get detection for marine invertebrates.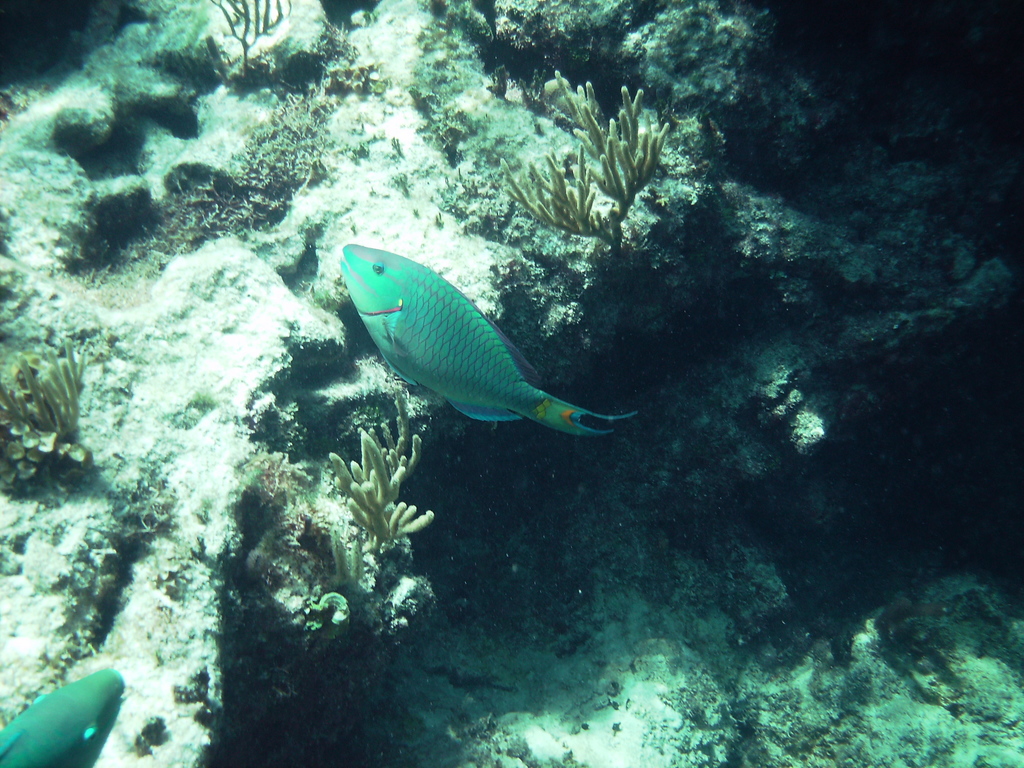
Detection: Rect(468, 65, 681, 278).
